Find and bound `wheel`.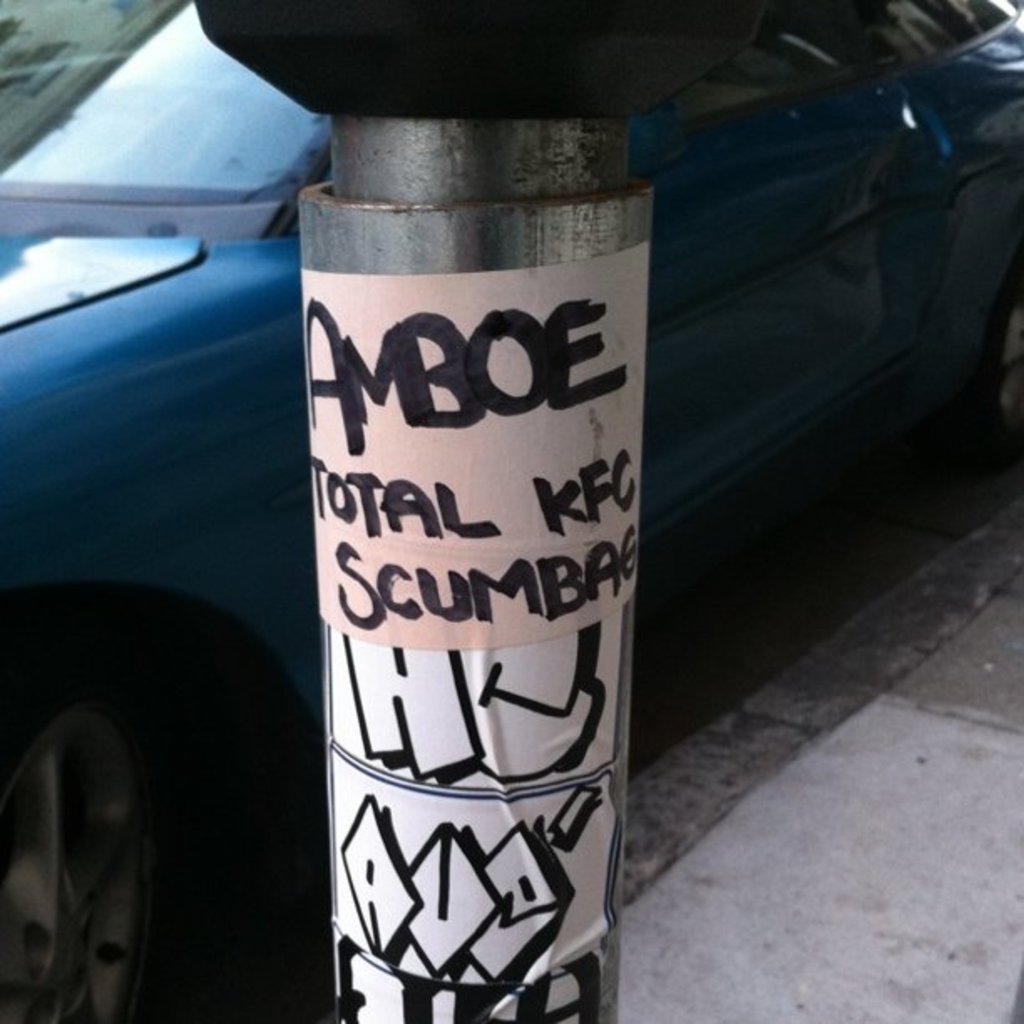
Bound: x1=10, y1=607, x2=263, y2=1007.
